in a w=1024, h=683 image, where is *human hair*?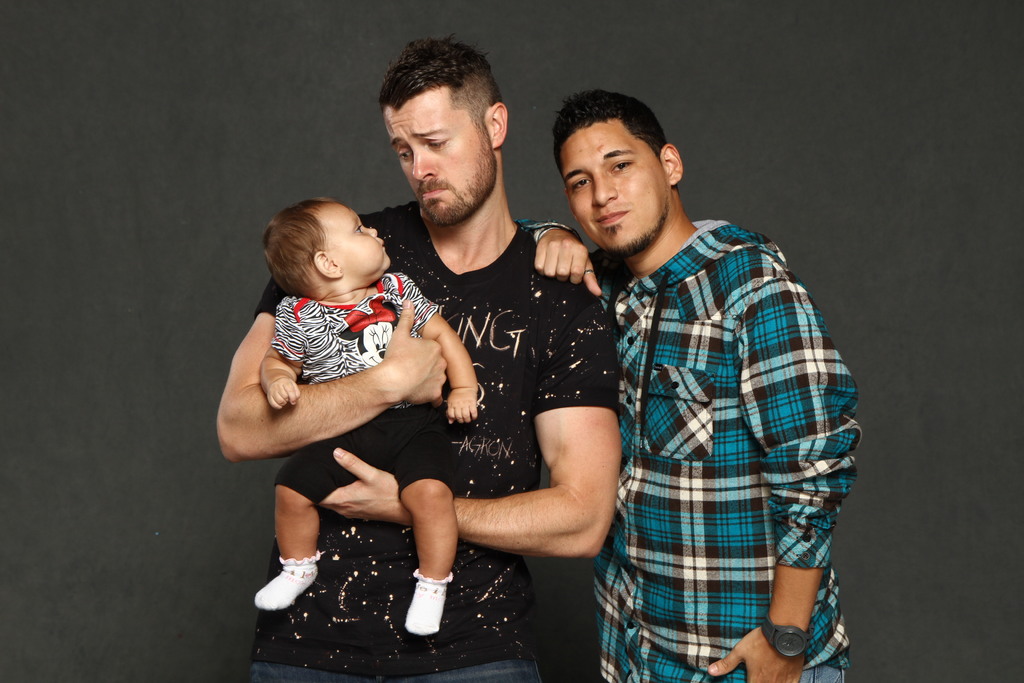
<box>259,197,341,304</box>.
